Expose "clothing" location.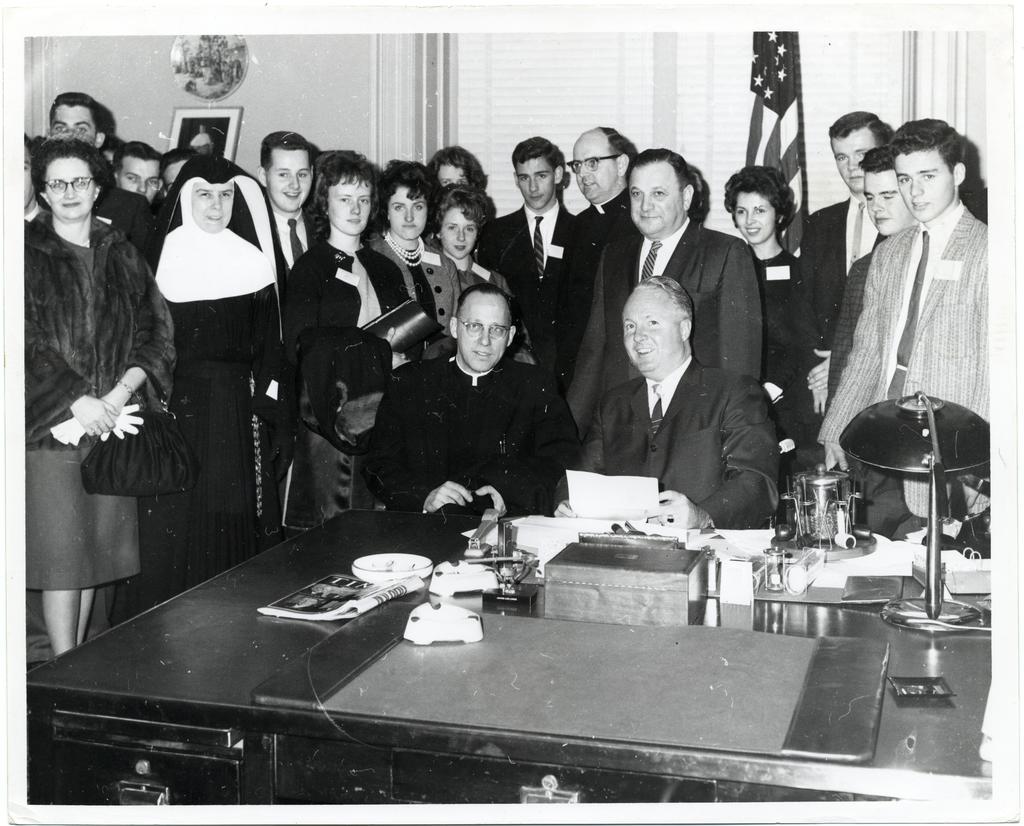
Exposed at left=370, top=340, right=596, bottom=552.
